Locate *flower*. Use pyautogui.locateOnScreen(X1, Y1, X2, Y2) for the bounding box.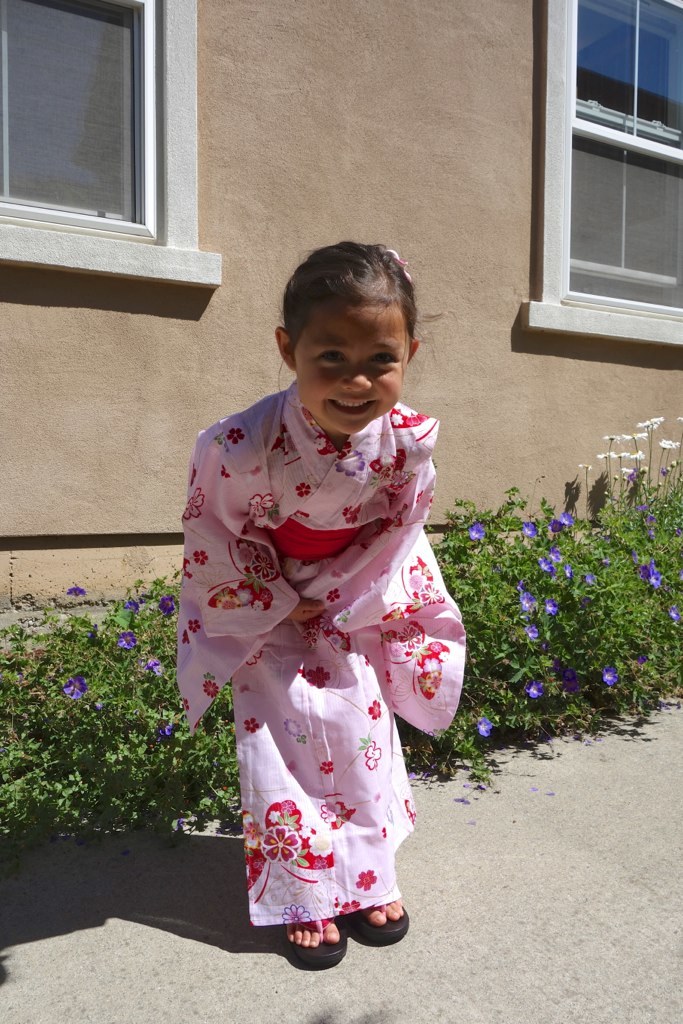
pyautogui.locateOnScreen(141, 652, 160, 675).
